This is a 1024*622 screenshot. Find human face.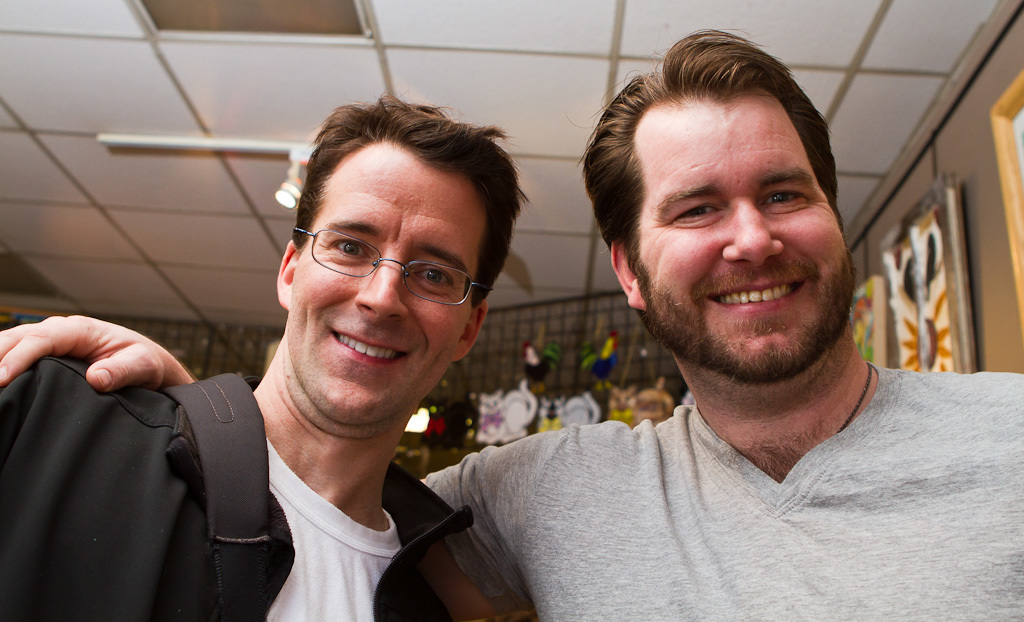
Bounding box: <box>283,146,488,421</box>.
